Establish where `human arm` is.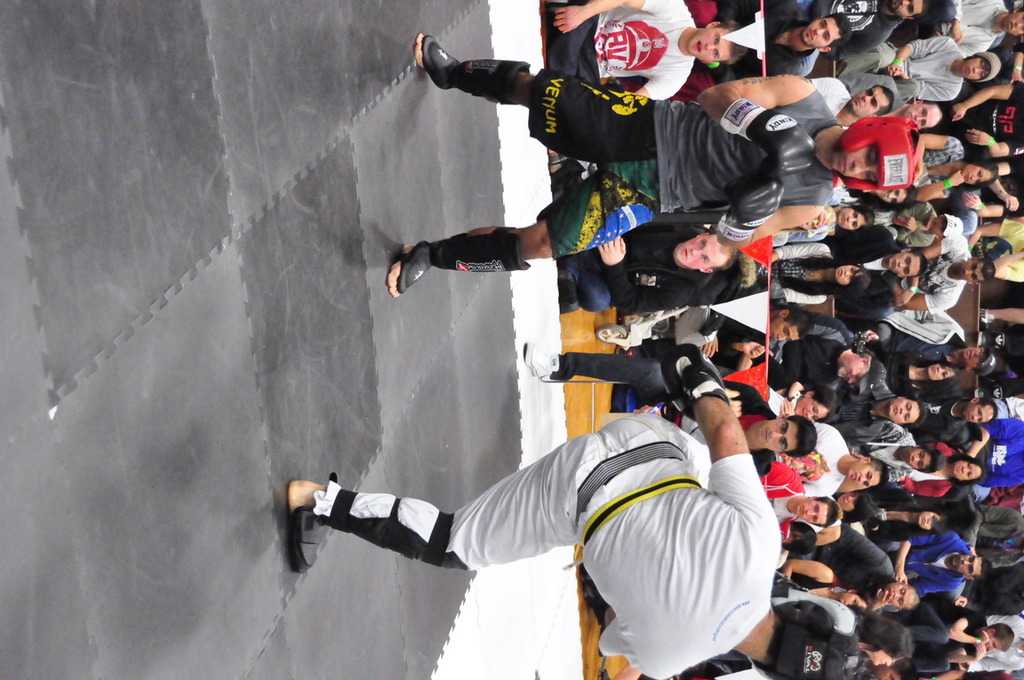
Established at BBox(870, 586, 897, 615).
